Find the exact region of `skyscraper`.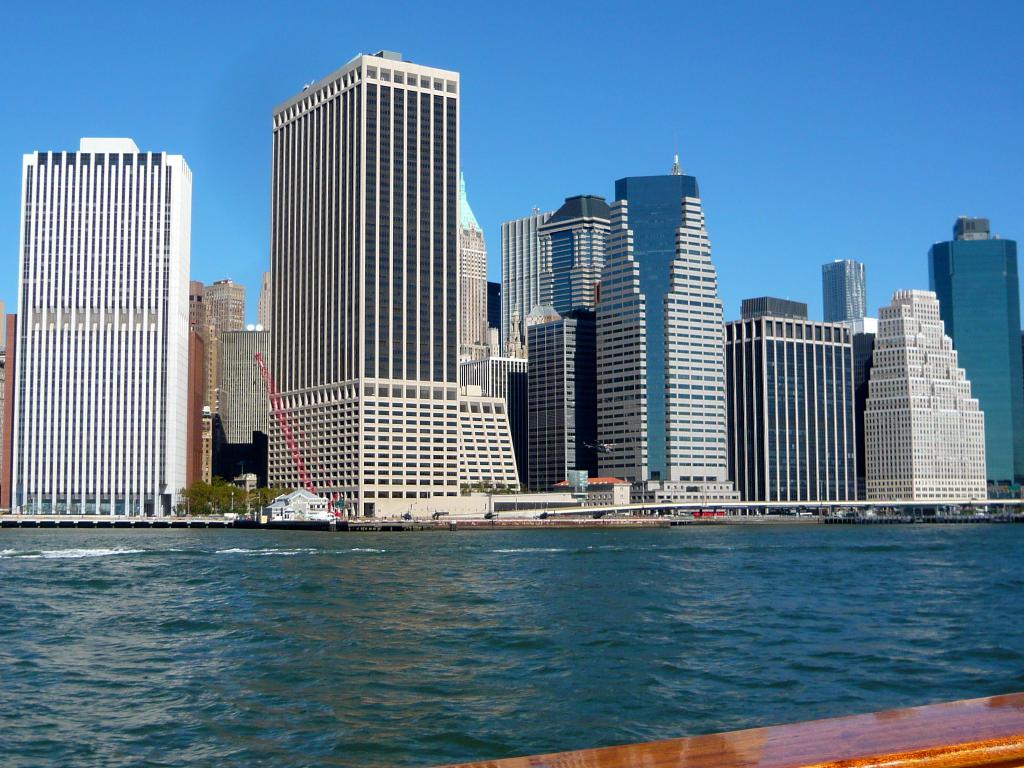
Exact region: (5,100,226,545).
